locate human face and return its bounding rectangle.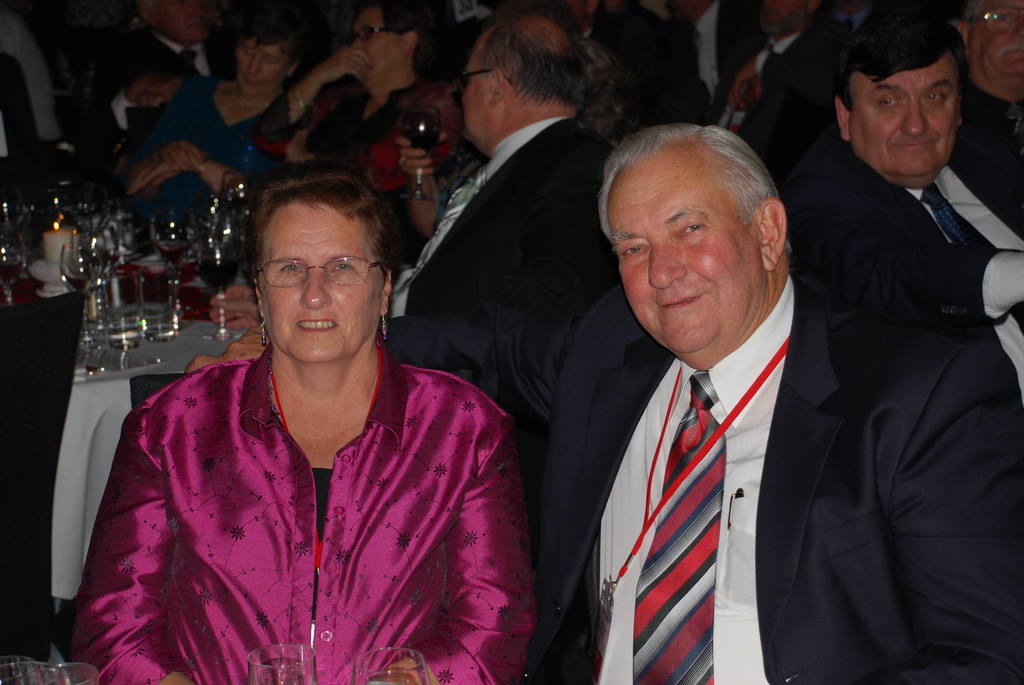
x1=844 y1=43 x2=967 y2=187.
